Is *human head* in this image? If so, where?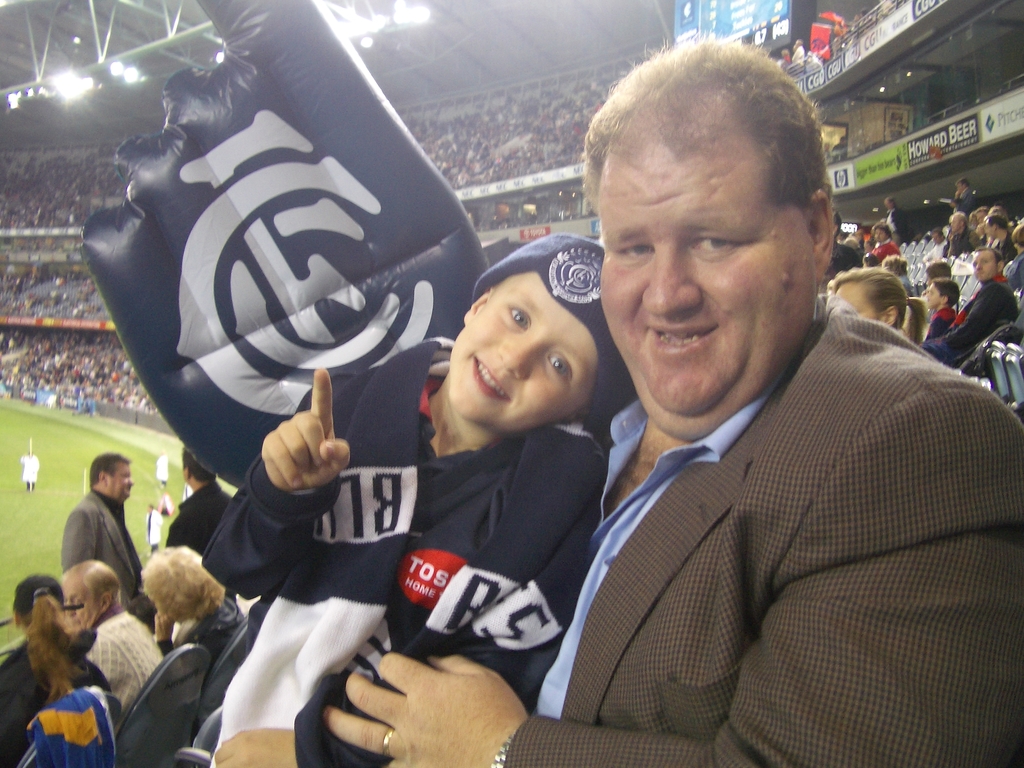
Yes, at <bbox>88, 451, 132, 501</bbox>.
